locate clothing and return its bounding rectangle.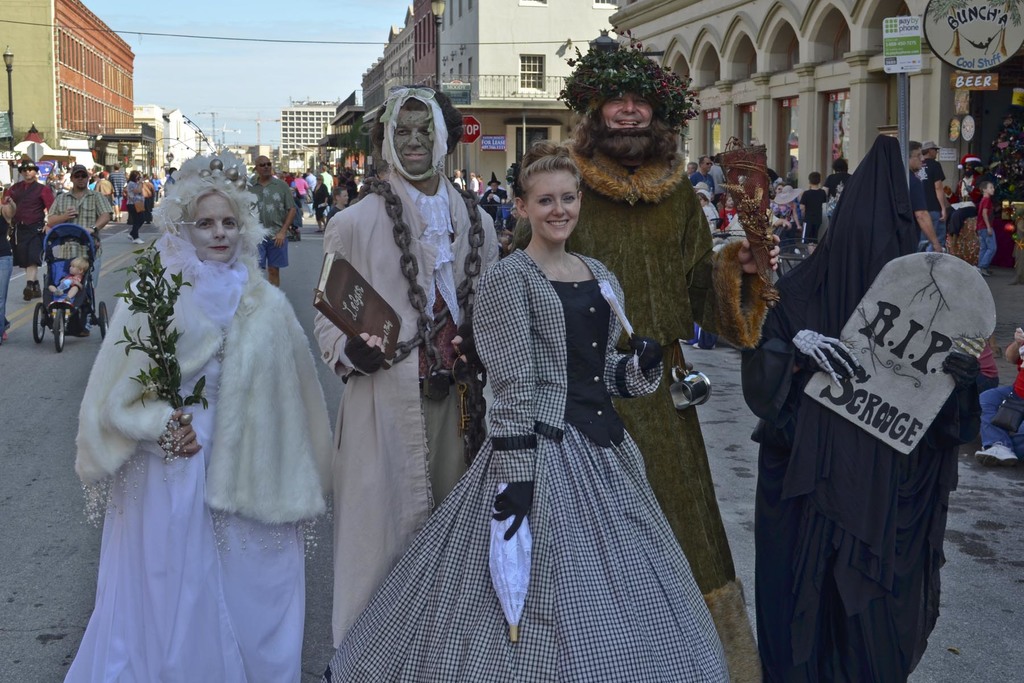
bbox=(0, 211, 18, 331).
